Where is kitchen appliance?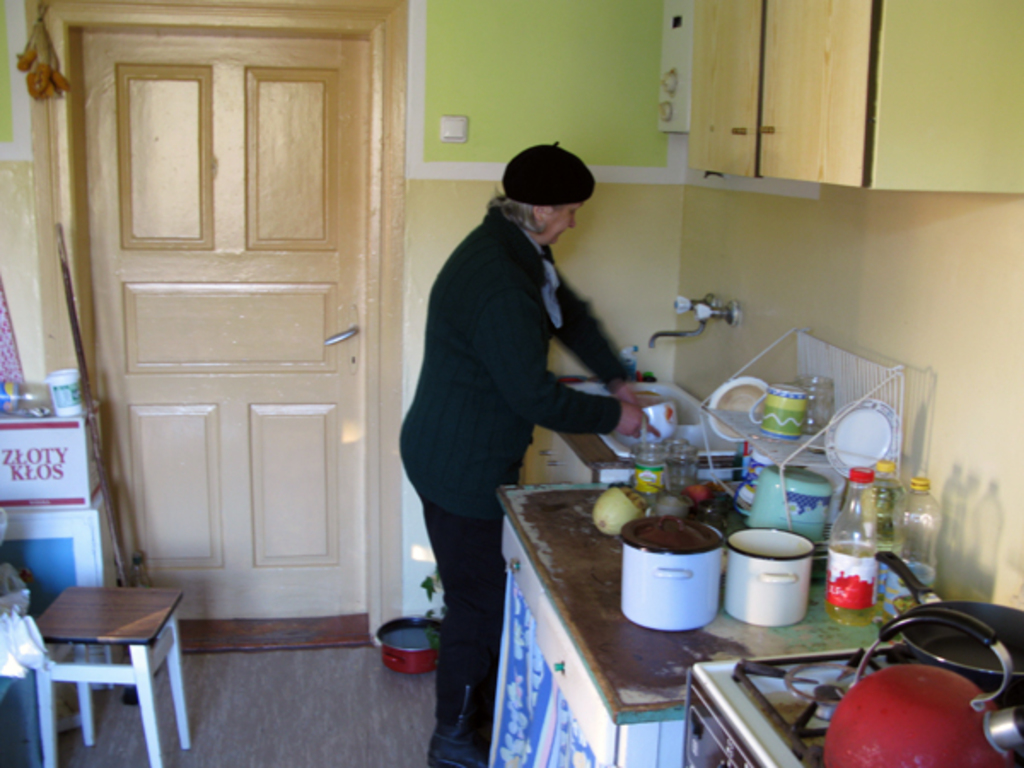
{"left": 631, "top": 415, "right": 666, "bottom": 492}.
